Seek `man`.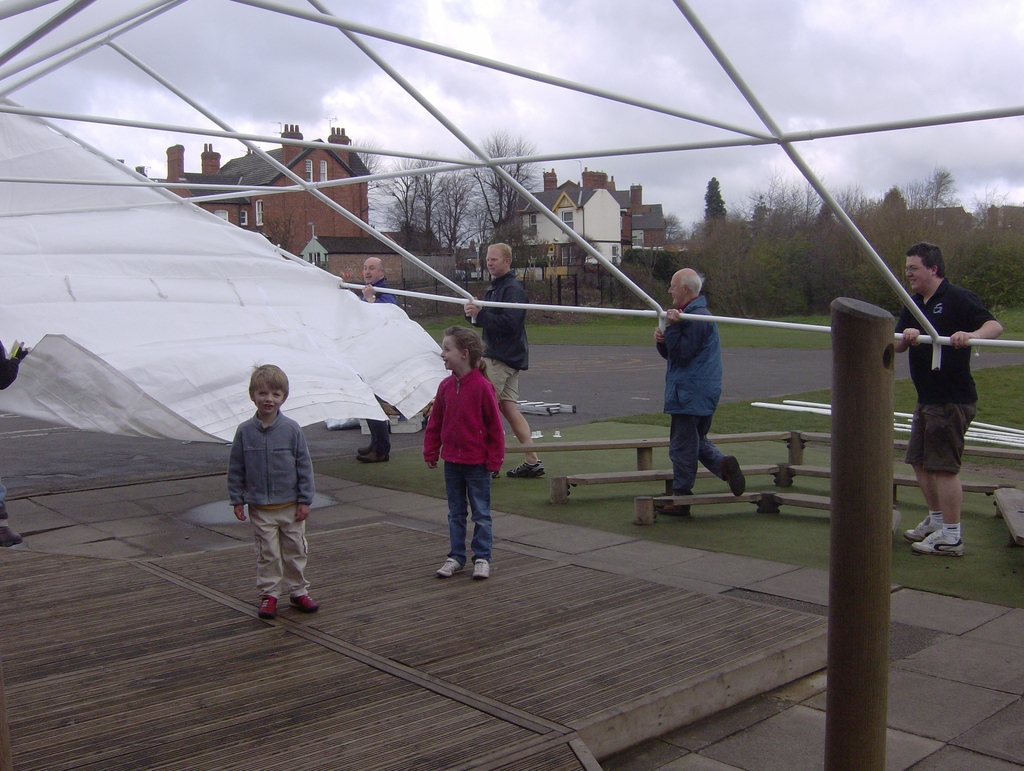
bbox=(889, 243, 998, 555).
